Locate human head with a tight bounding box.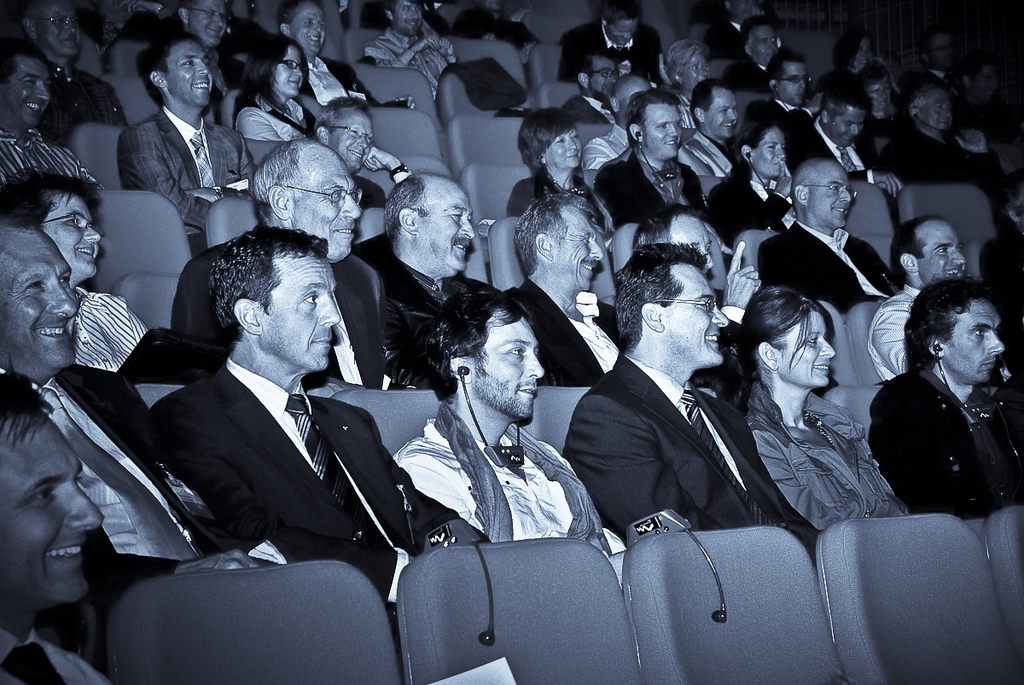
{"x1": 0, "y1": 42, "x2": 53, "y2": 126}.
